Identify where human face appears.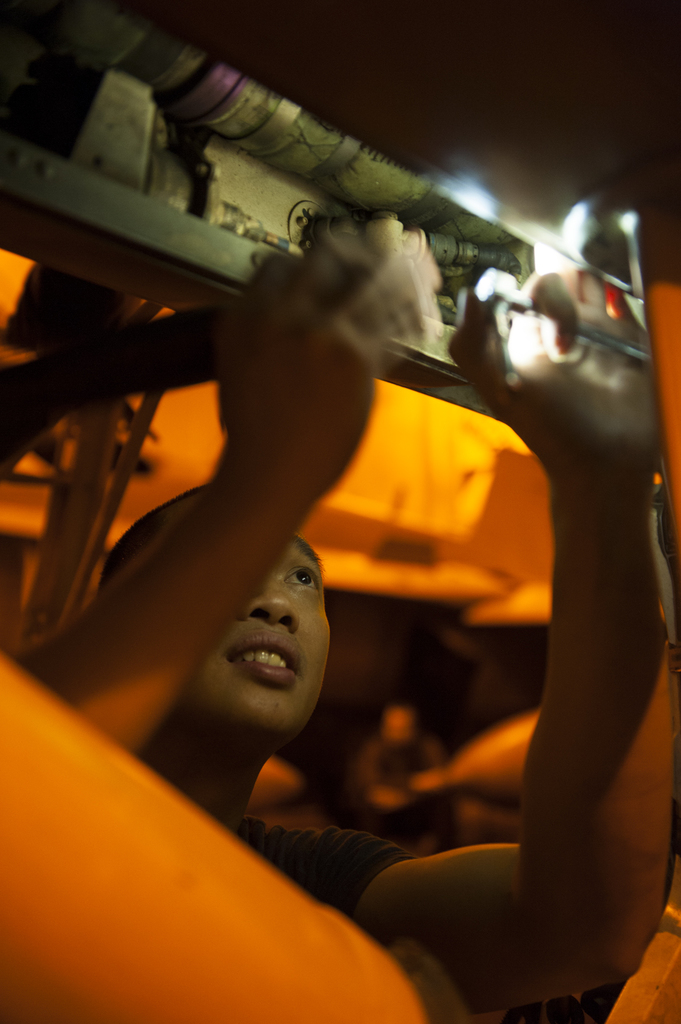
Appears at [left=180, top=543, right=337, bottom=733].
